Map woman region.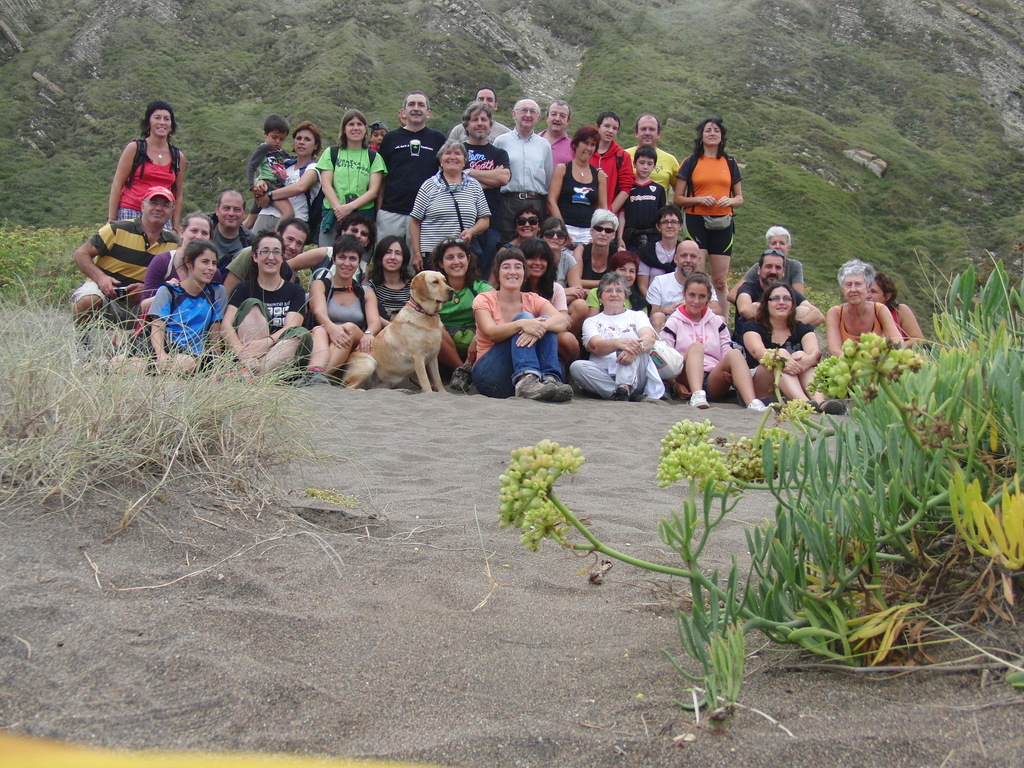
Mapped to left=371, top=227, right=419, bottom=331.
